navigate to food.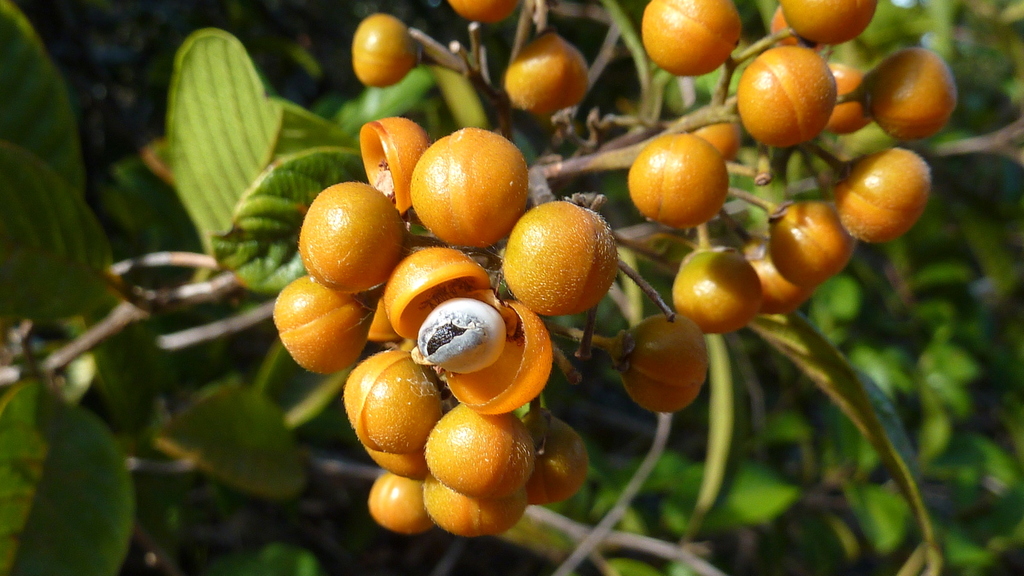
Navigation target: (270, 272, 371, 377).
